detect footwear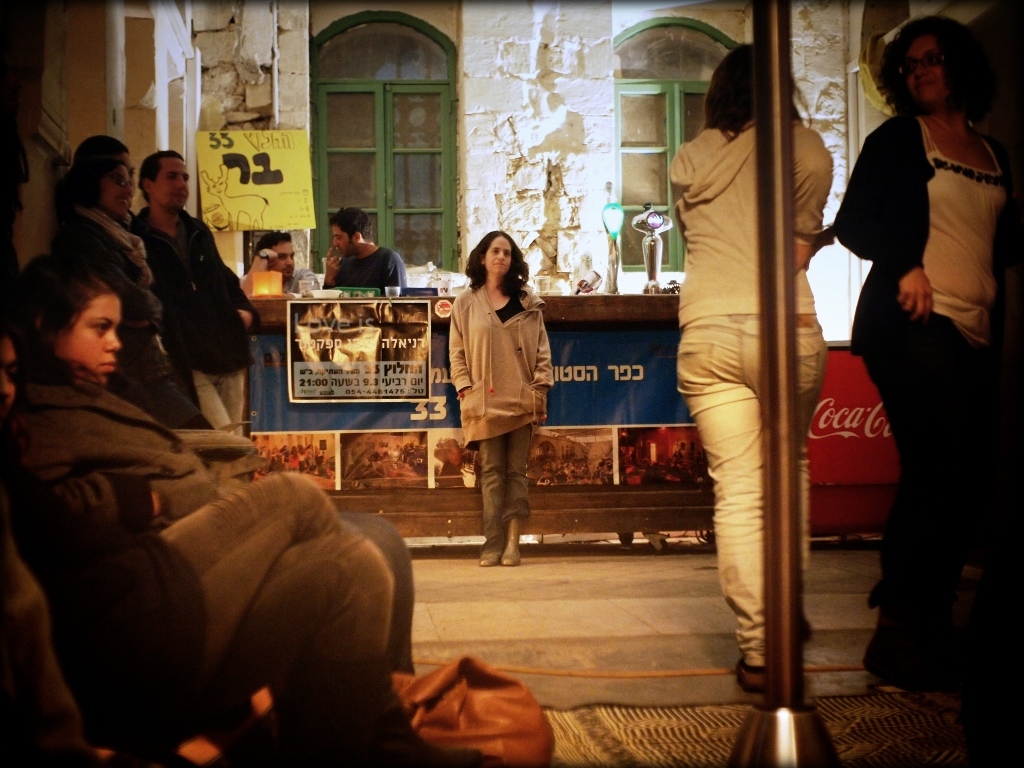
l=479, t=544, r=498, b=567
